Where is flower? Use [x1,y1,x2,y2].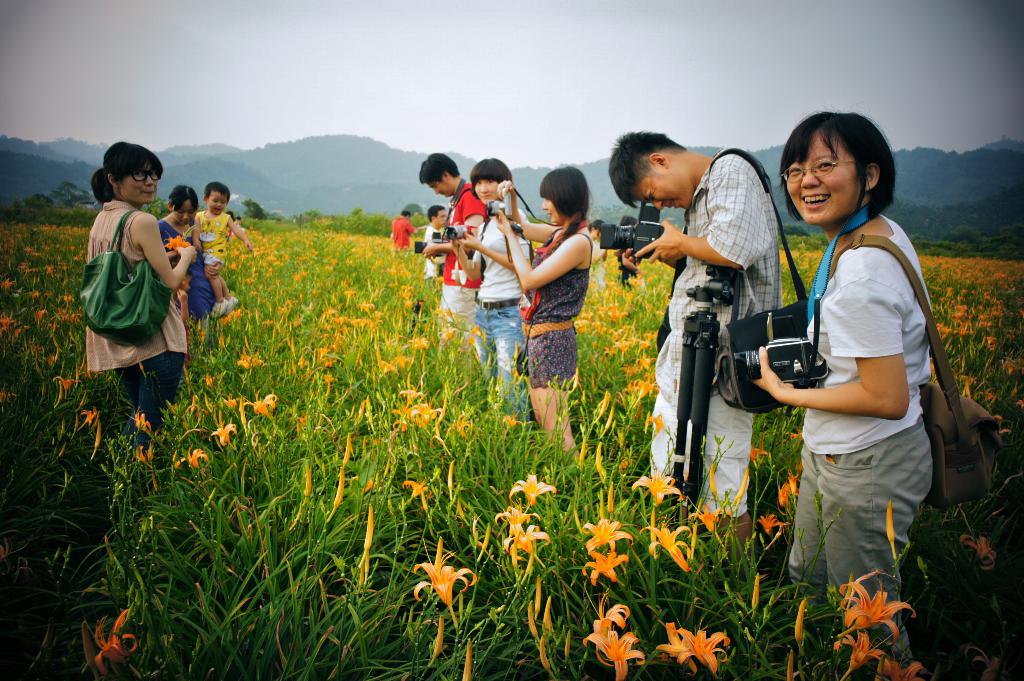
[131,412,157,435].
